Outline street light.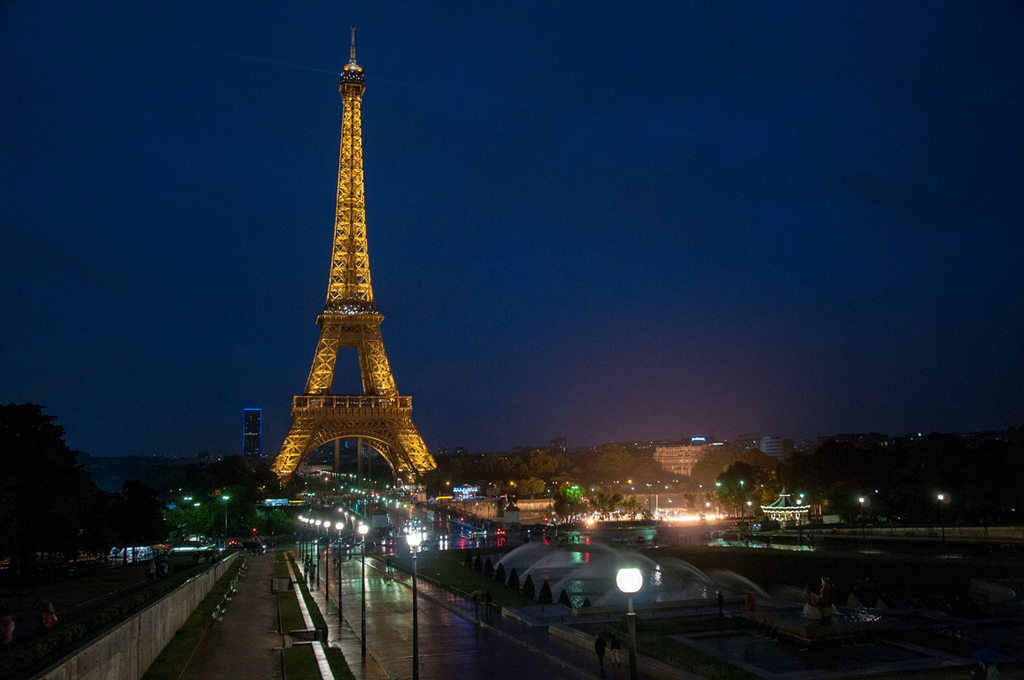
Outline: pyautogui.locateOnScreen(795, 499, 802, 546).
